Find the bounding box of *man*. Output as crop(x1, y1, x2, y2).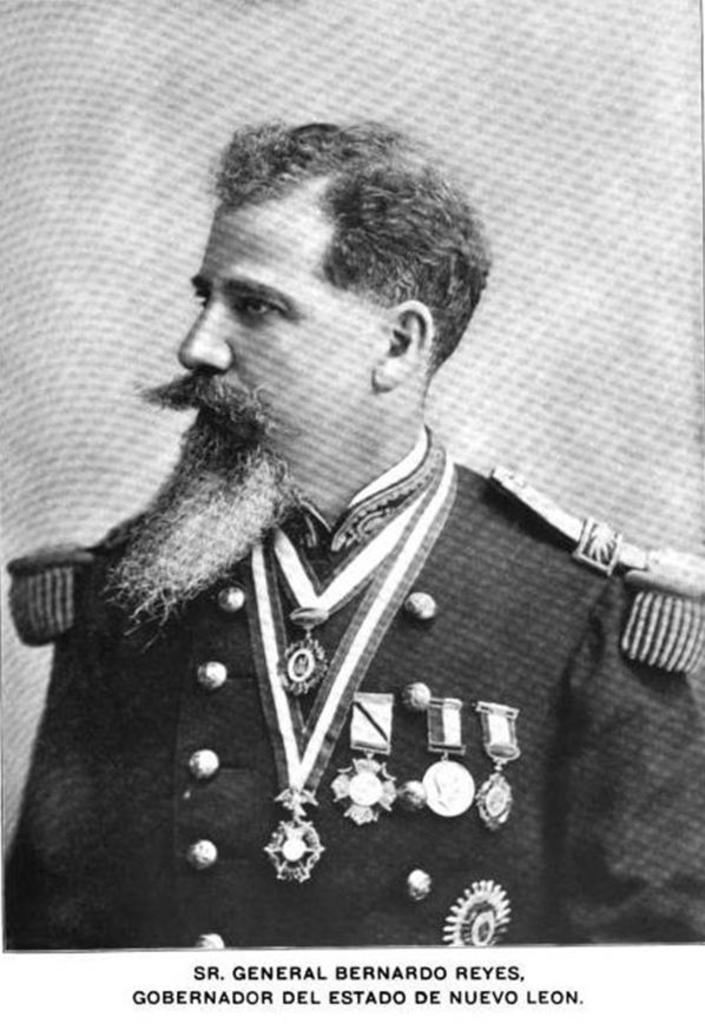
crop(7, 104, 664, 905).
